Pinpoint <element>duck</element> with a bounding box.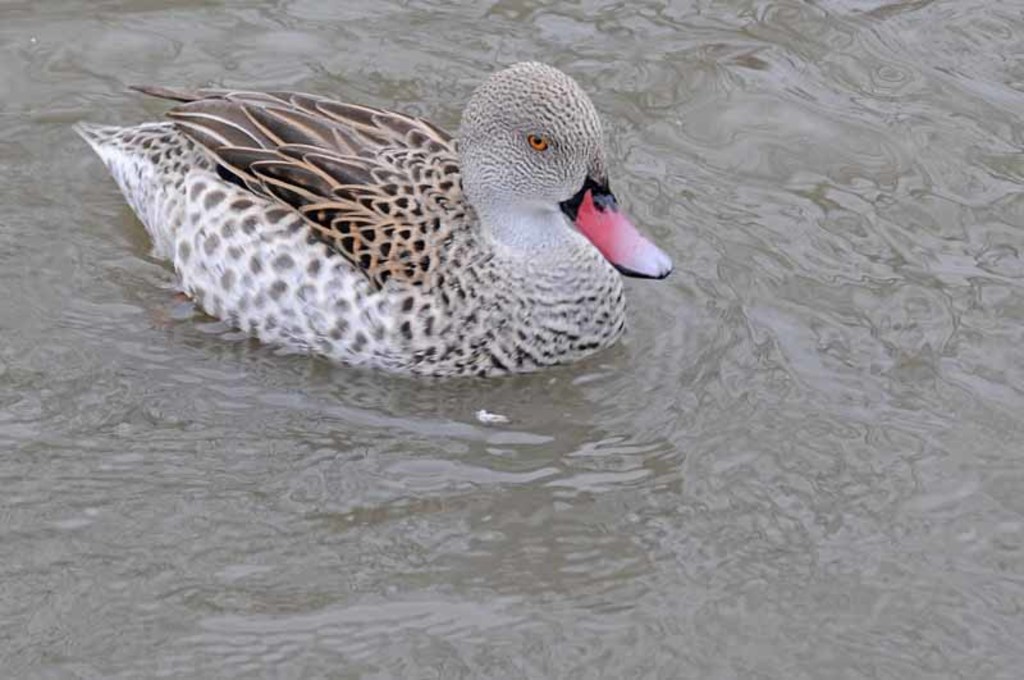
crop(81, 67, 675, 376).
